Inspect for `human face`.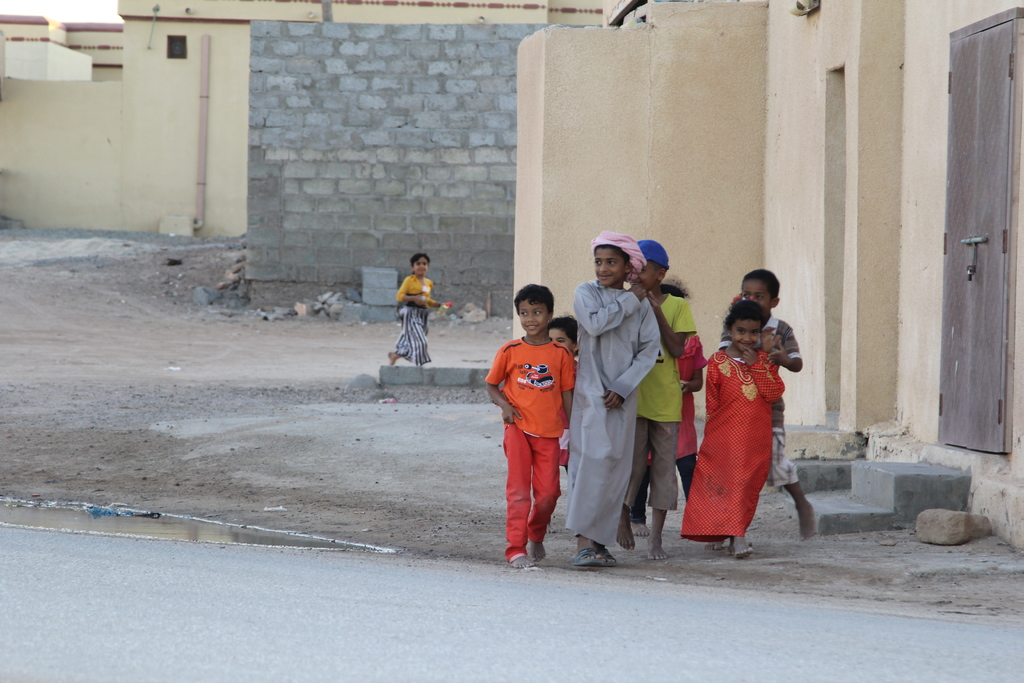
Inspection: 746, 280, 773, 315.
